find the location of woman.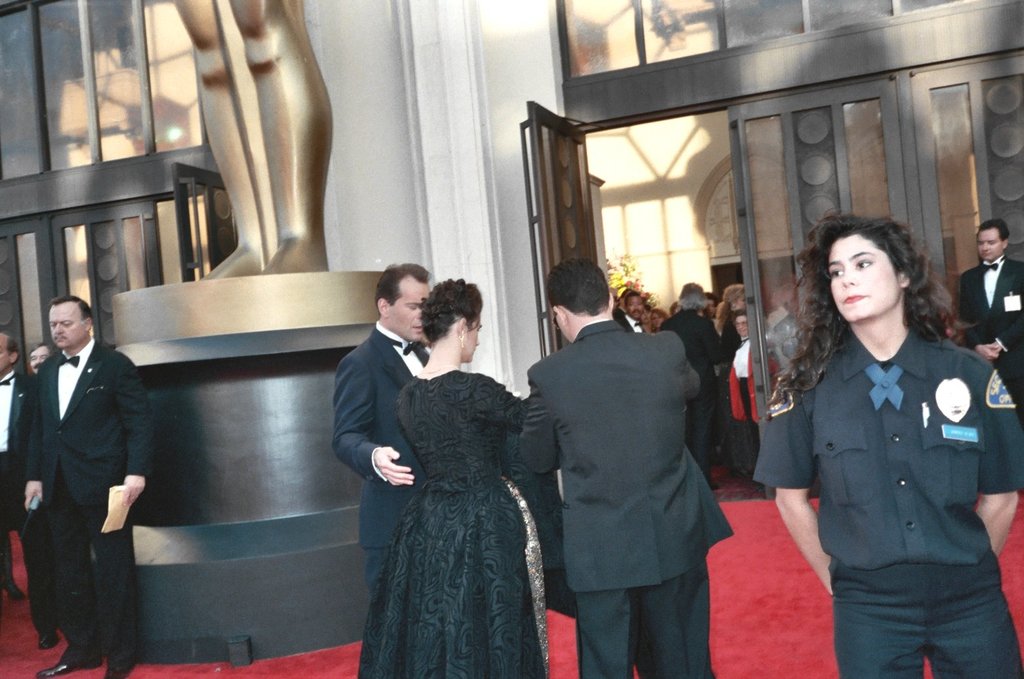
Location: 750, 206, 1023, 678.
